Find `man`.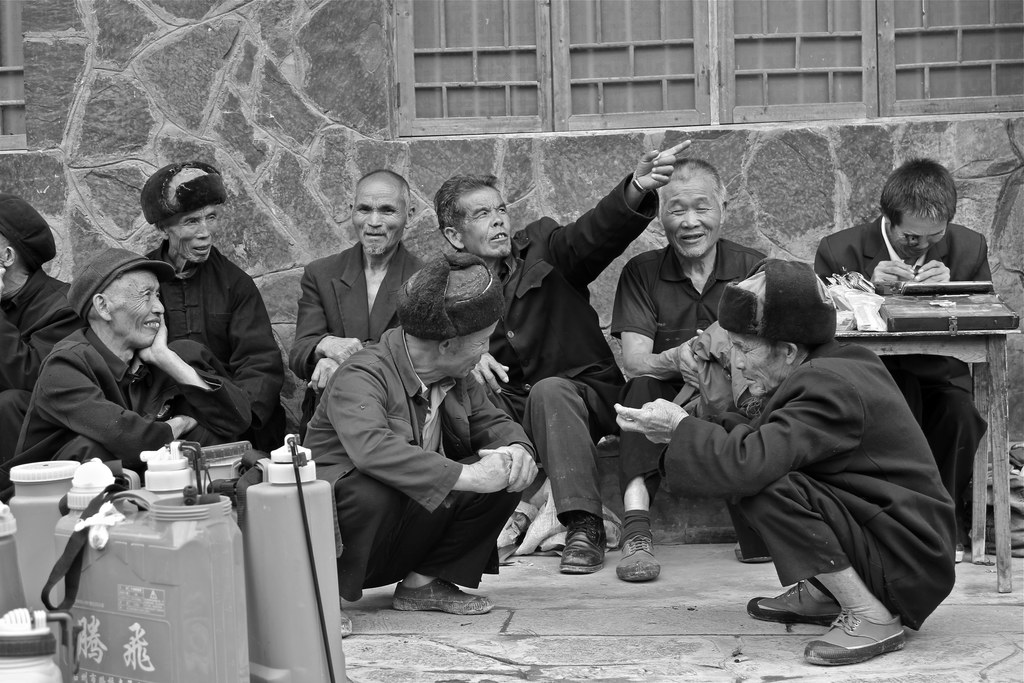
[x1=800, y1=155, x2=995, y2=567].
